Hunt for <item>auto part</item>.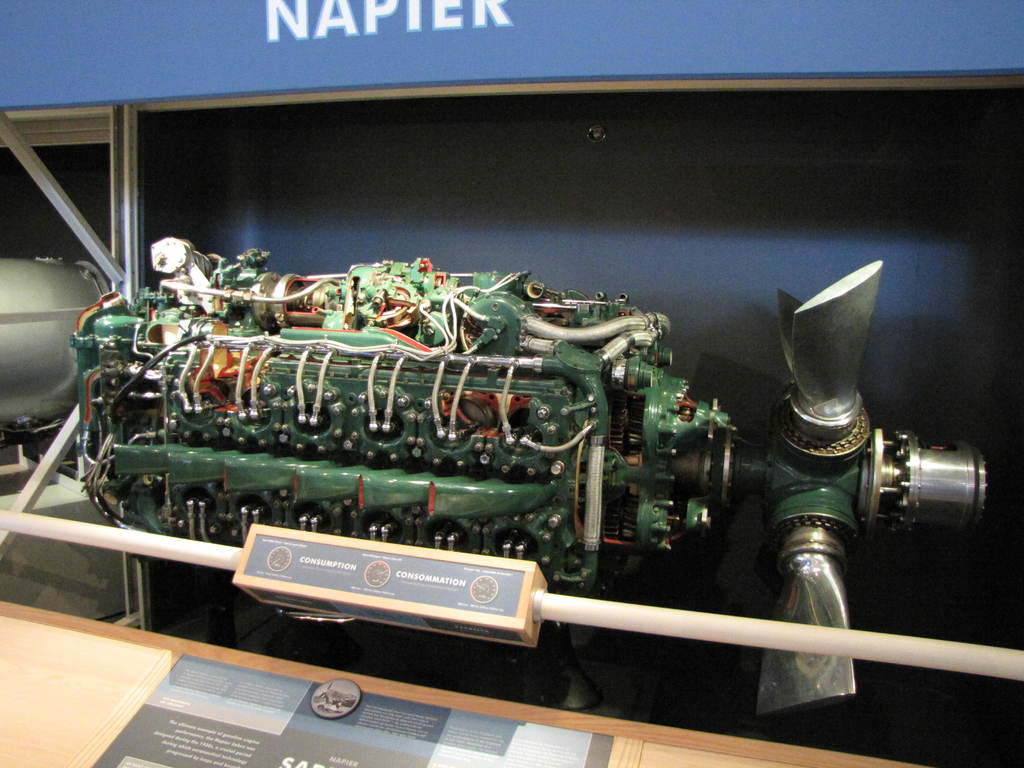
Hunted down at BBox(69, 239, 1002, 719).
